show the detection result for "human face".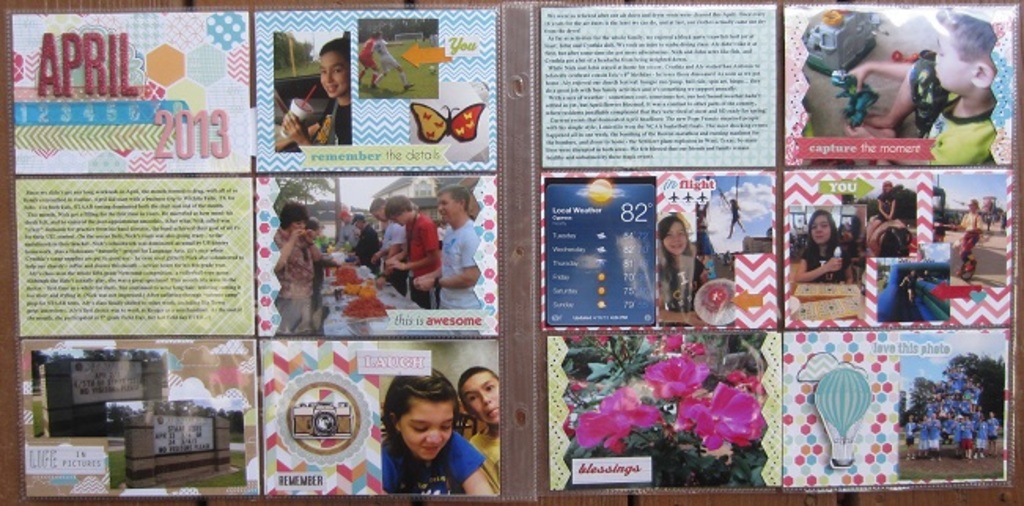
(398, 404, 453, 459).
